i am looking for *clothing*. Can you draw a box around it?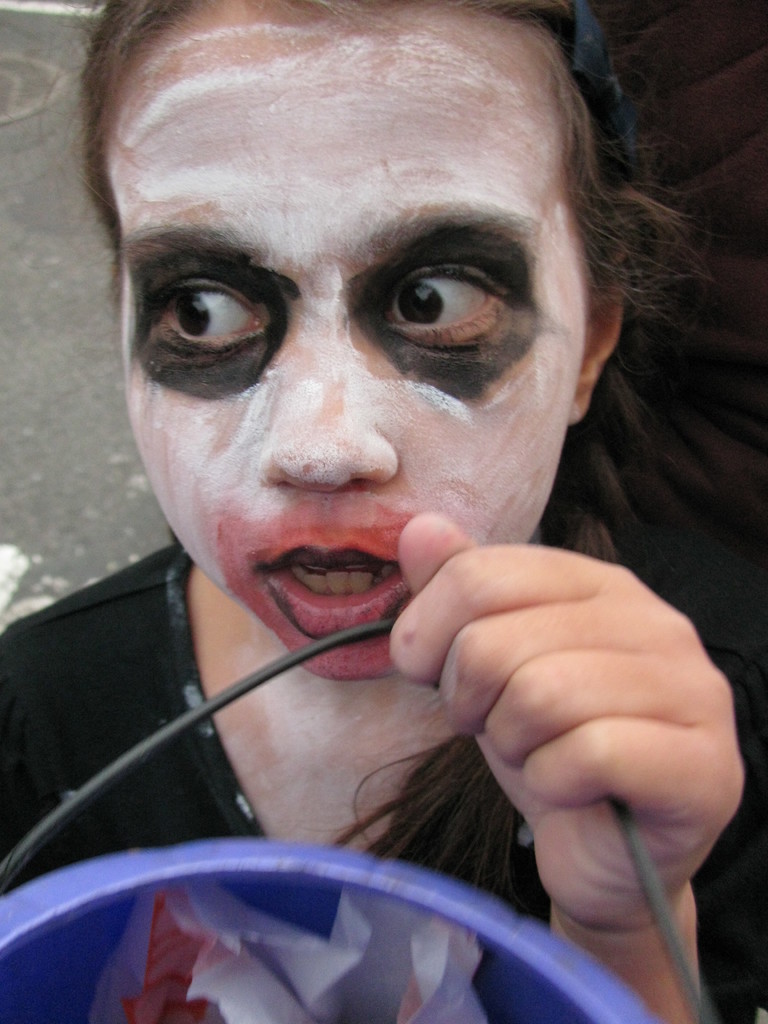
Sure, the bounding box is 0/536/765/1021.
